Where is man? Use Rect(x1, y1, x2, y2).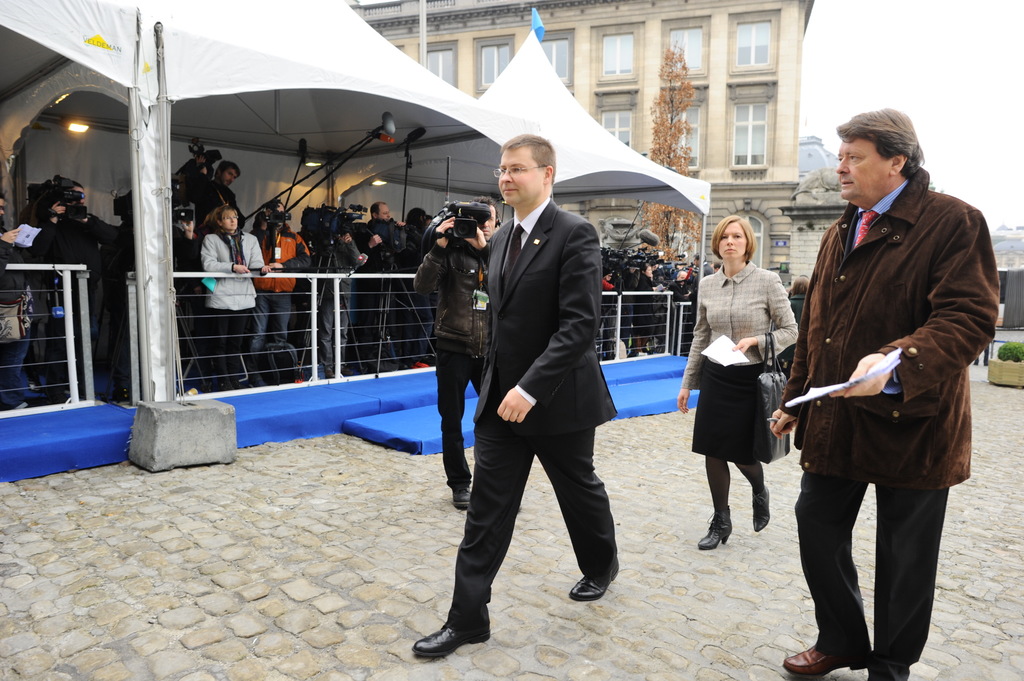
Rect(21, 180, 118, 390).
